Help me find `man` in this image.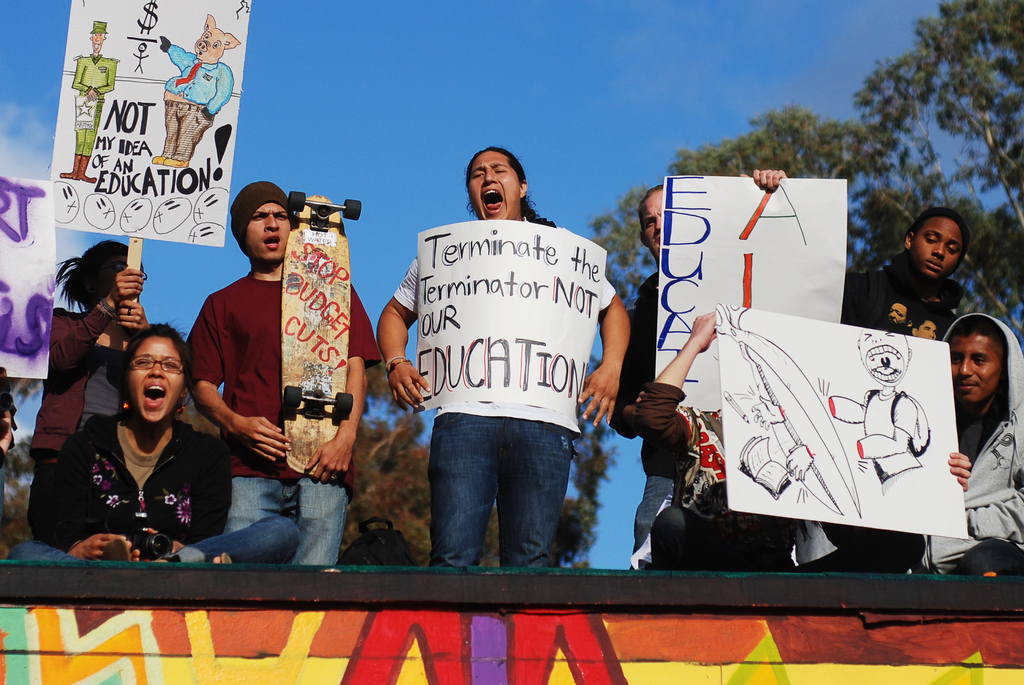
Found it: left=882, top=302, right=915, bottom=337.
